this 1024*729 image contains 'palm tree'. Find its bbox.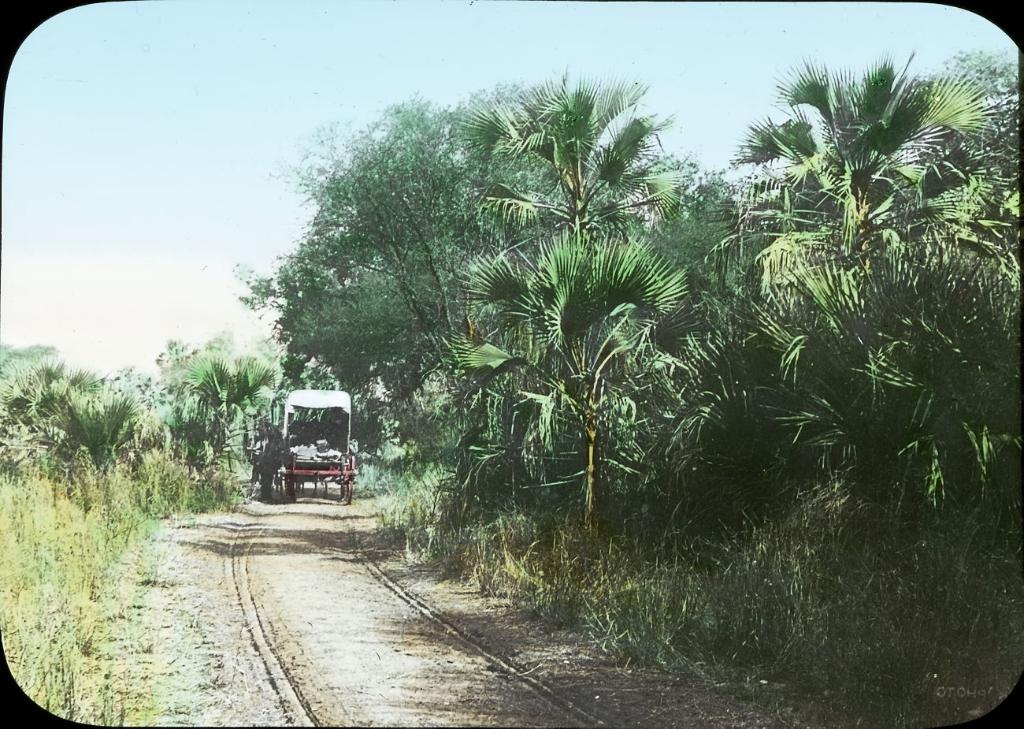
pyautogui.locateOnScreen(861, 358, 1000, 493).
